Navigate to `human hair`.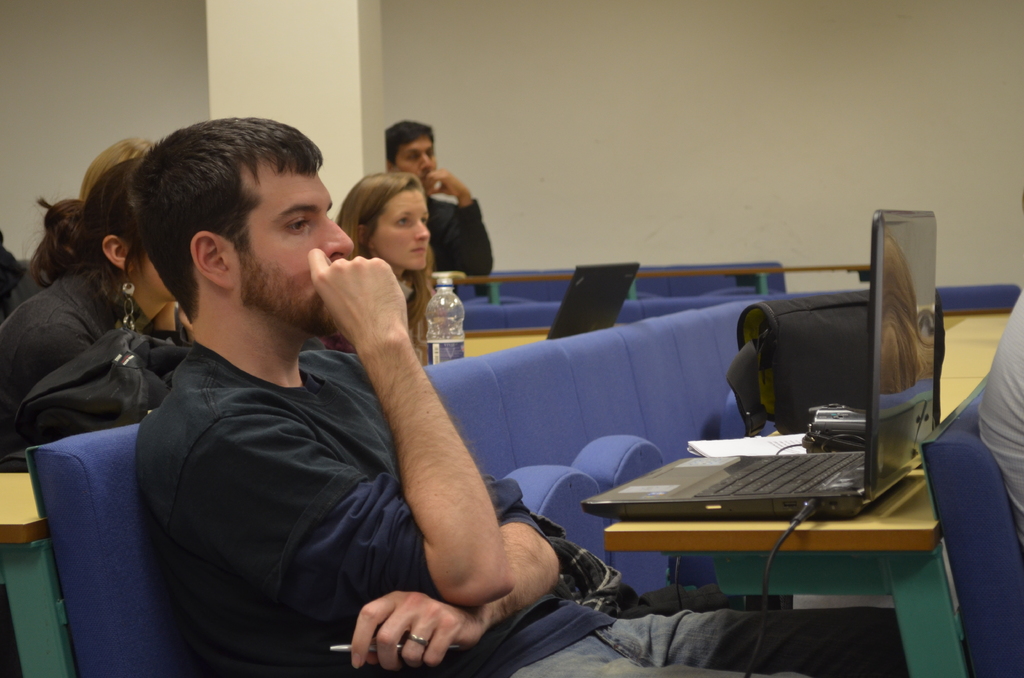
Navigation target: 379, 117, 435, 169.
